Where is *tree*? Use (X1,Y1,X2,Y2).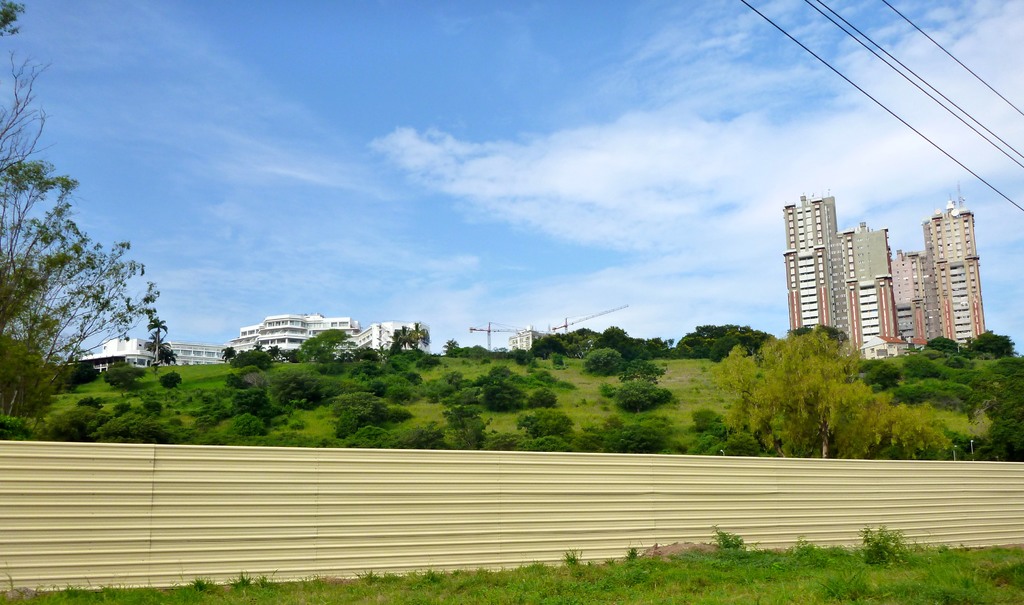
(916,329,957,354).
